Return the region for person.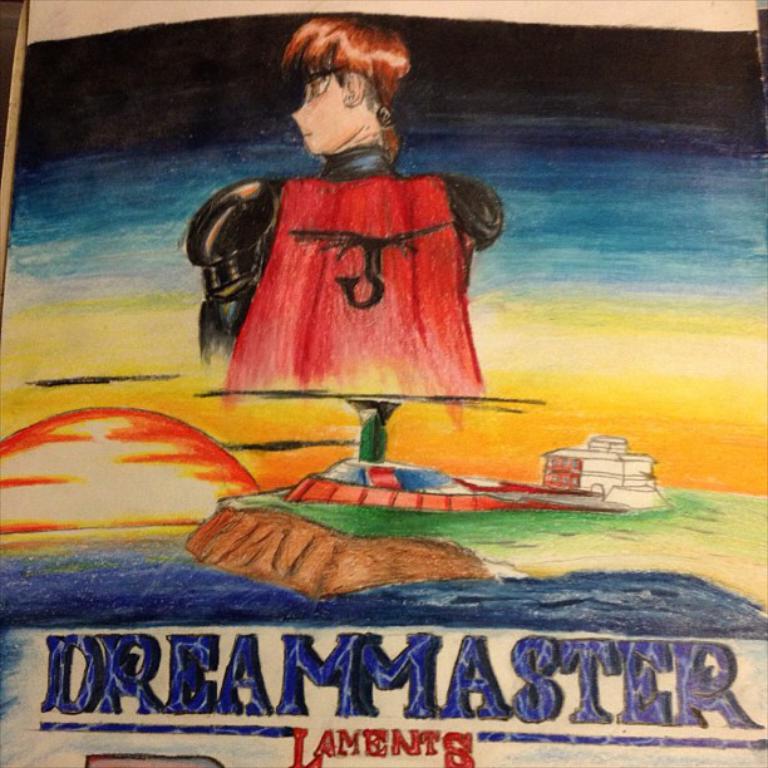
locate(176, 44, 550, 491).
